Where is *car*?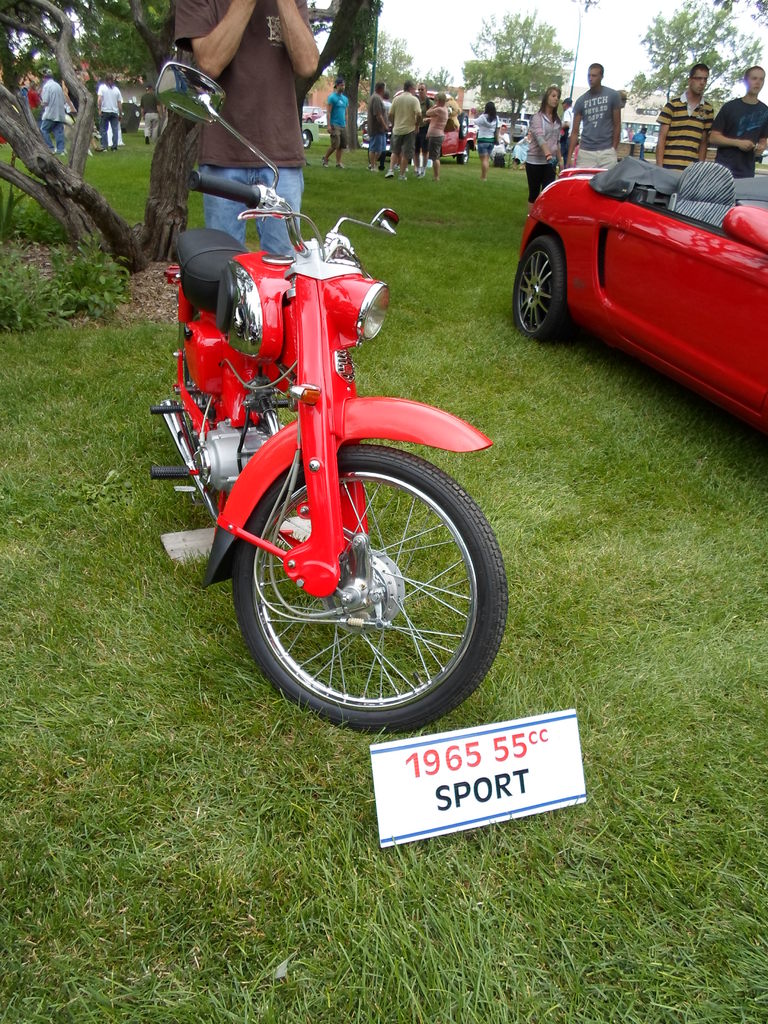
locate(644, 137, 657, 156).
